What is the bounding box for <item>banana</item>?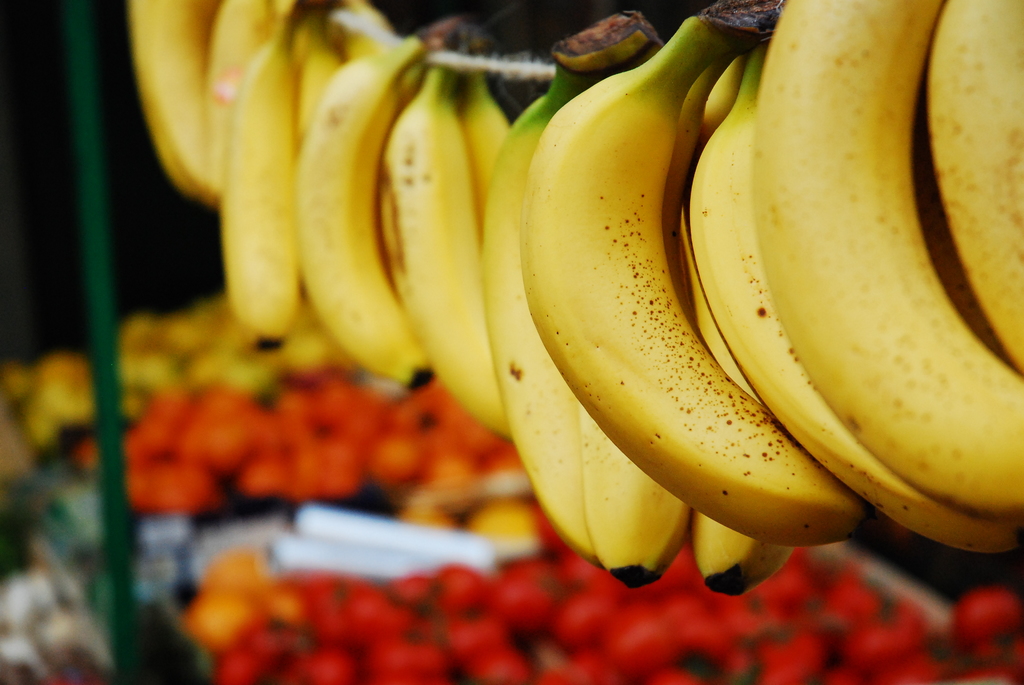
pyautogui.locateOnScreen(519, 12, 868, 548).
